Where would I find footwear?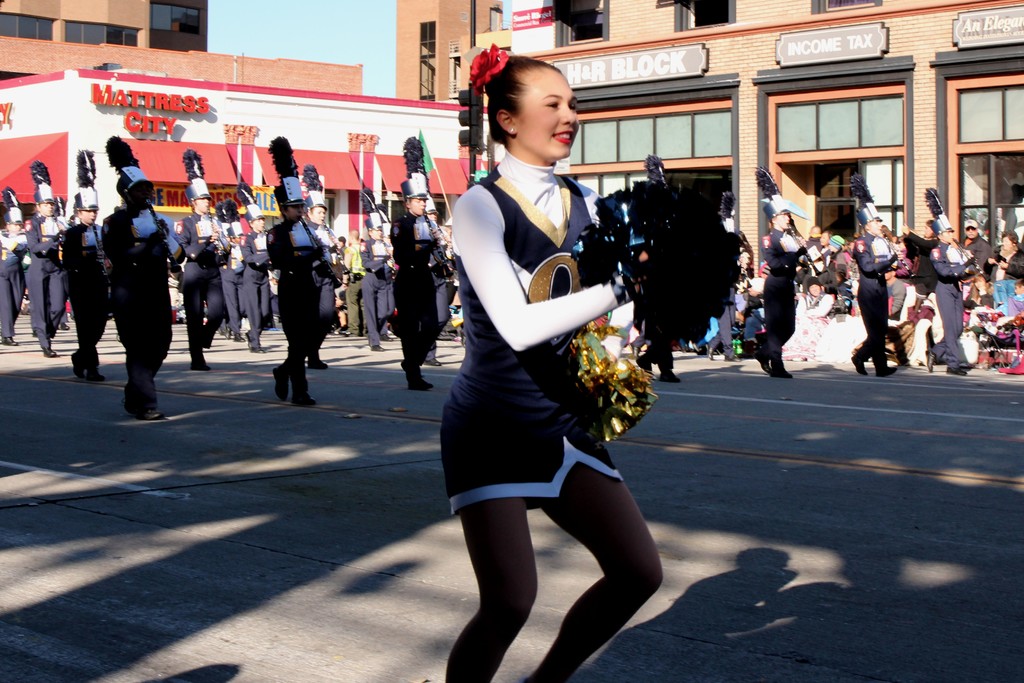
At BBox(44, 349, 58, 359).
